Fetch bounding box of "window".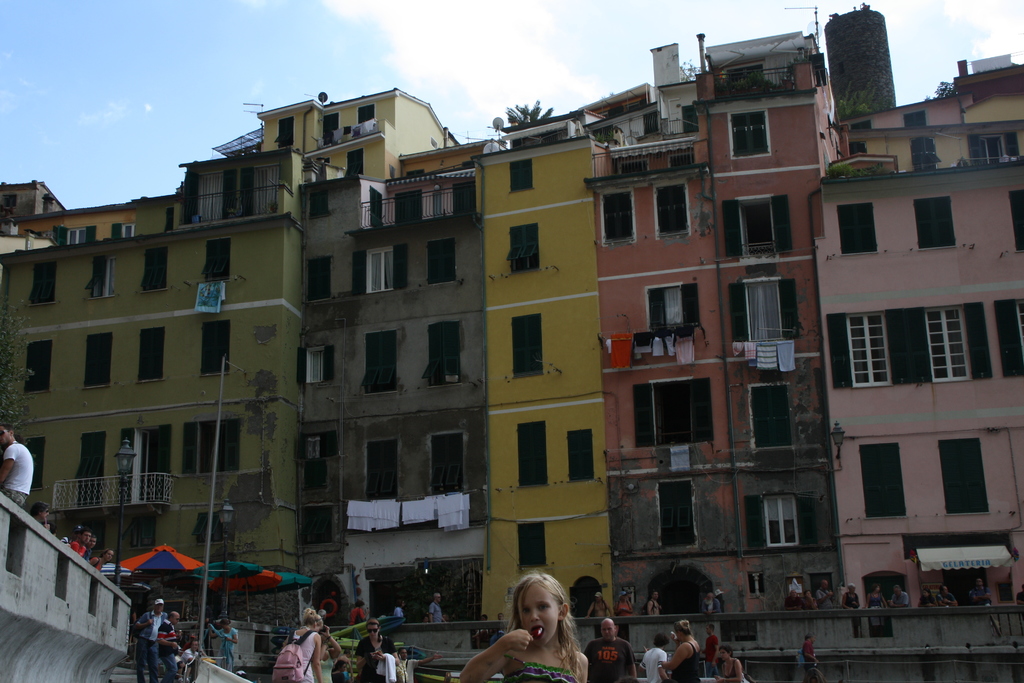
Bbox: 297/339/339/394.
